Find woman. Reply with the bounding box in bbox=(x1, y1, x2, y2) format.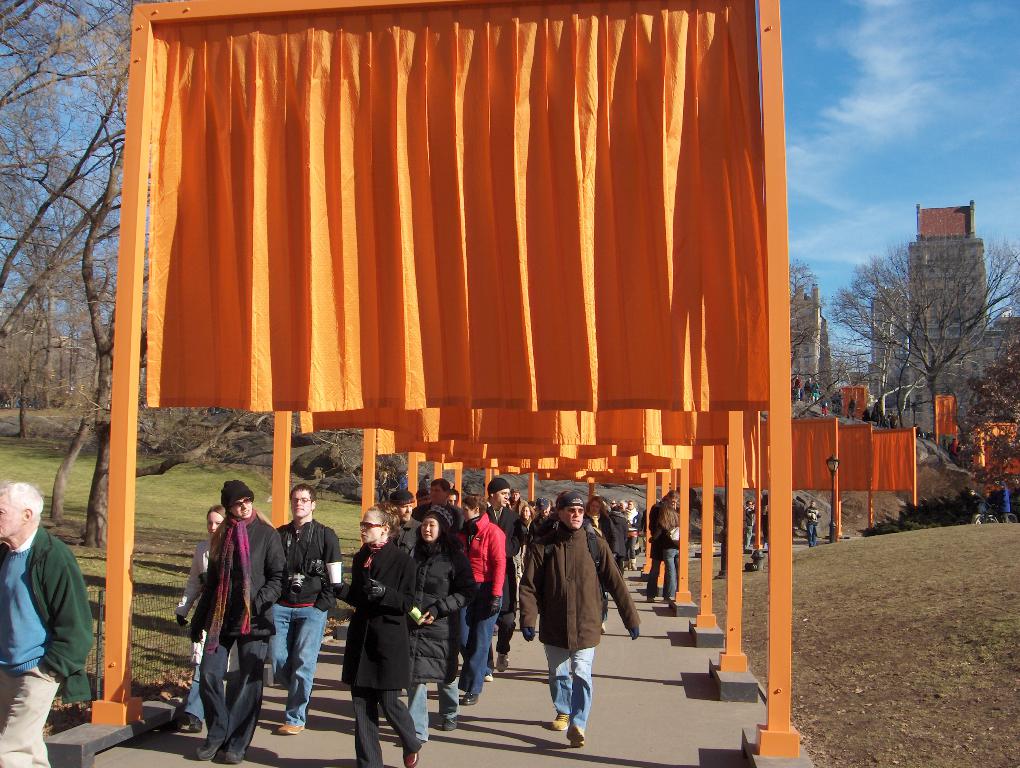
bbox=(171, 499, 232, 737).
